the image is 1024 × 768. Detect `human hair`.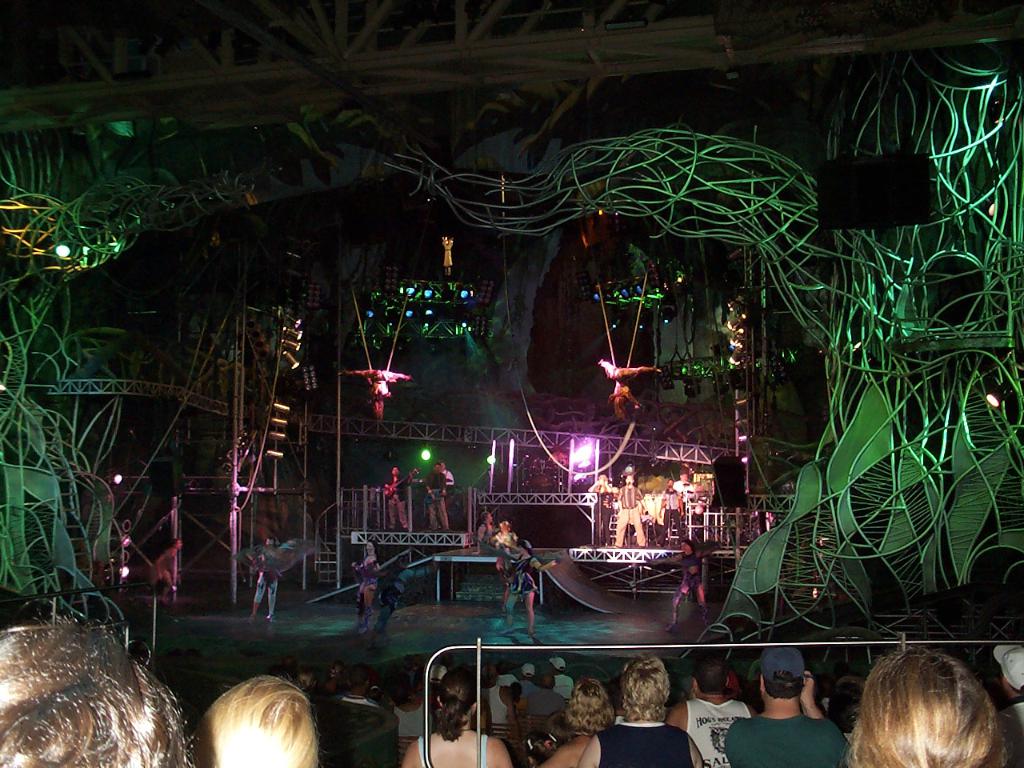
Detection: [762,668,807,700].
